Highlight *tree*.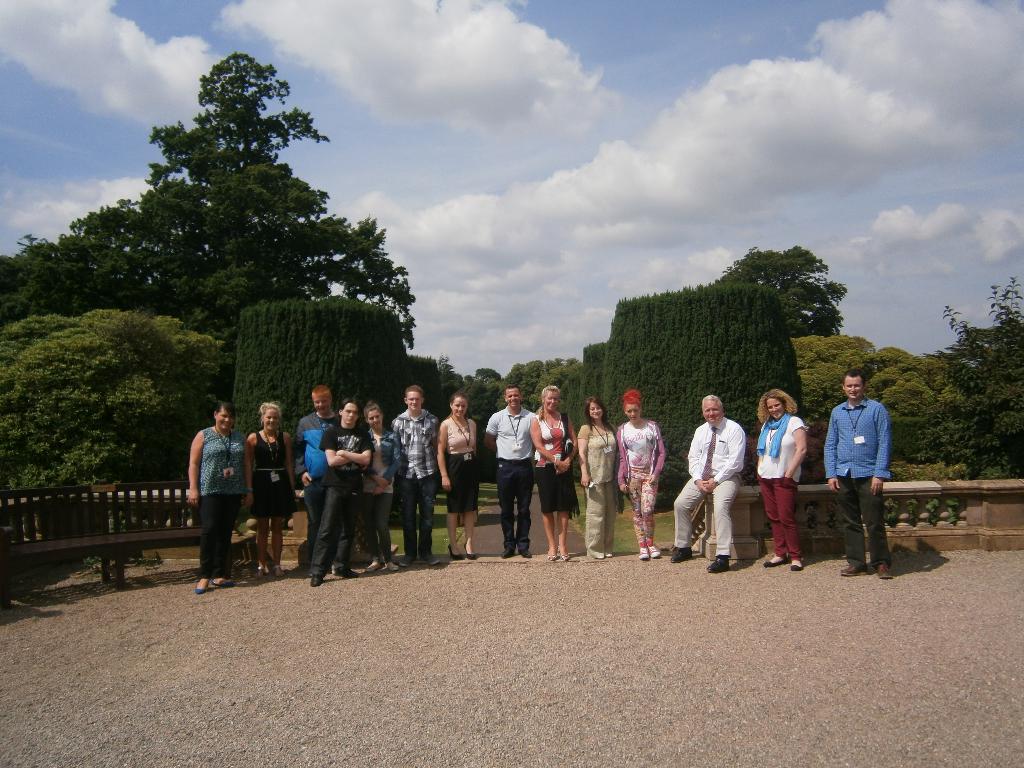
Highlighted region: [711, 239, 856, 335].
